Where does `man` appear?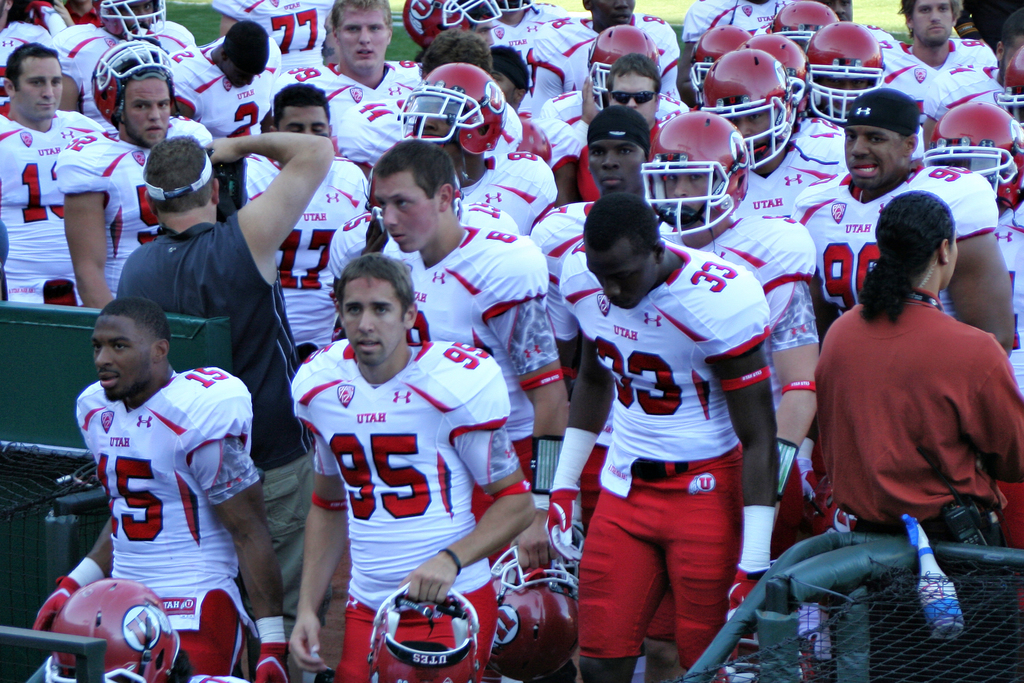
Appears at 457, 0, 548, 57.
